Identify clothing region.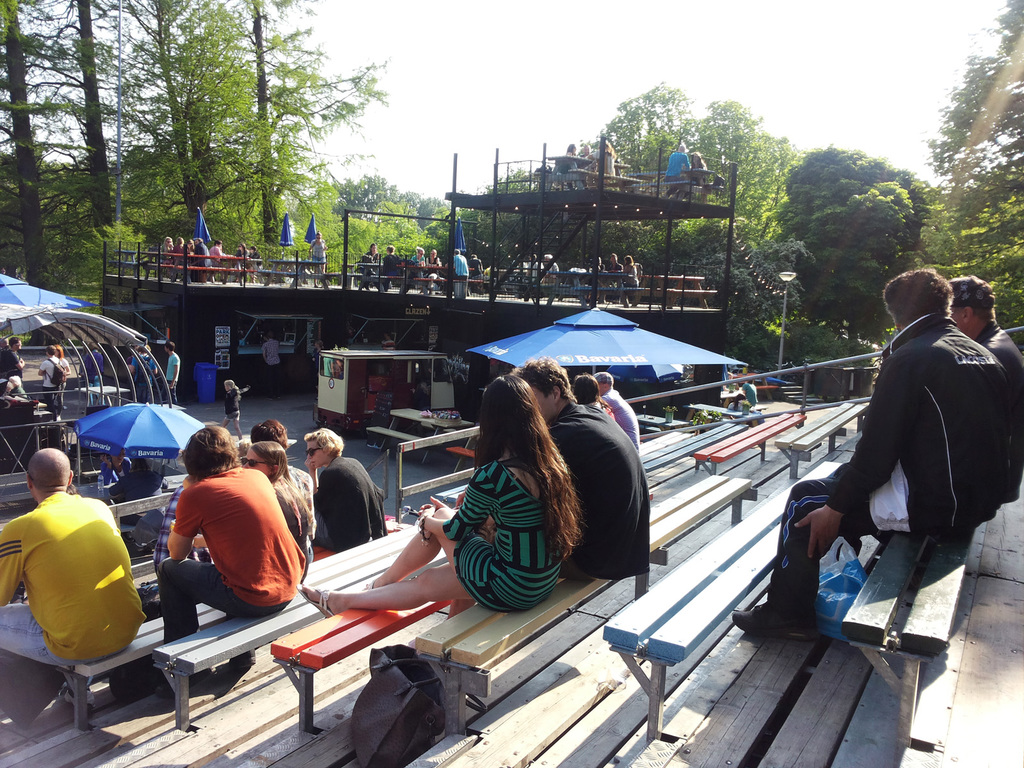
Region: bbox=[599, 147, 615, 183].
